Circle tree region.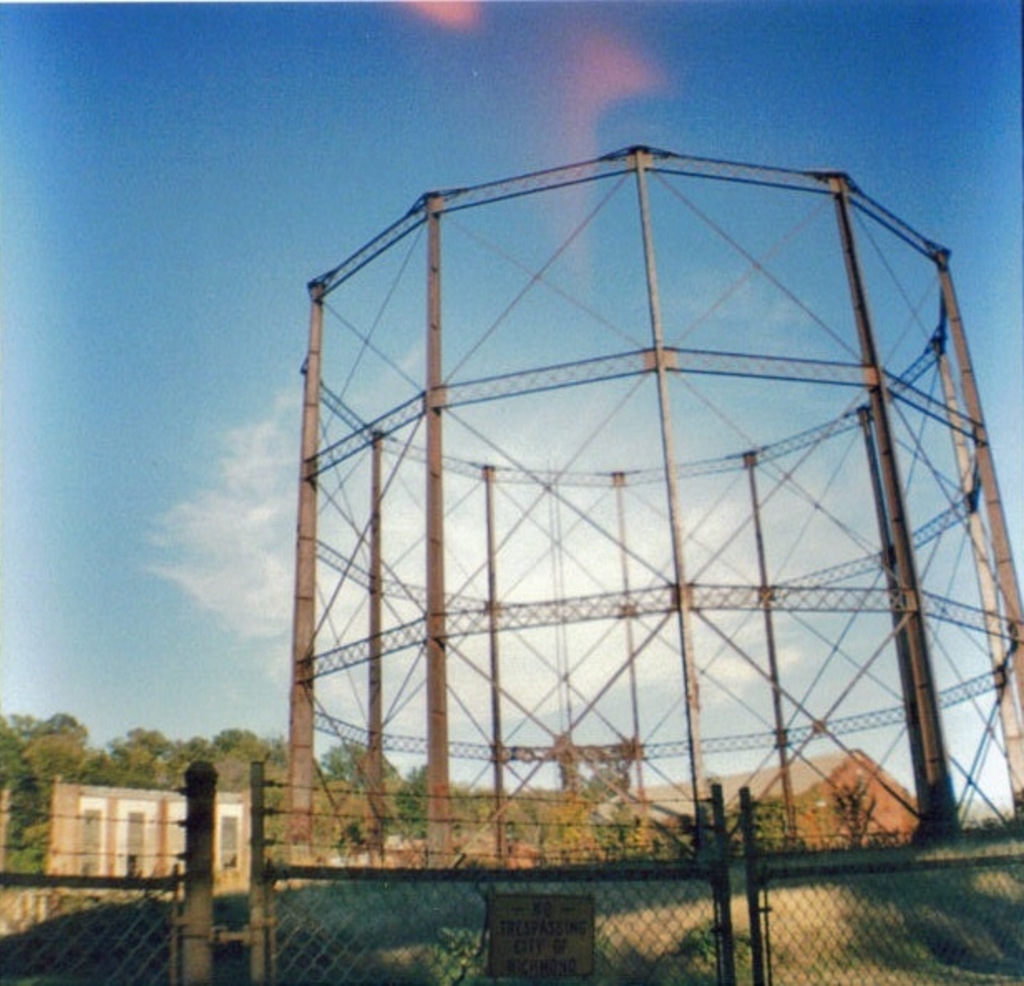
Region: {"left": 35, "top": 709, "right": 91, "bottom": 745}.
